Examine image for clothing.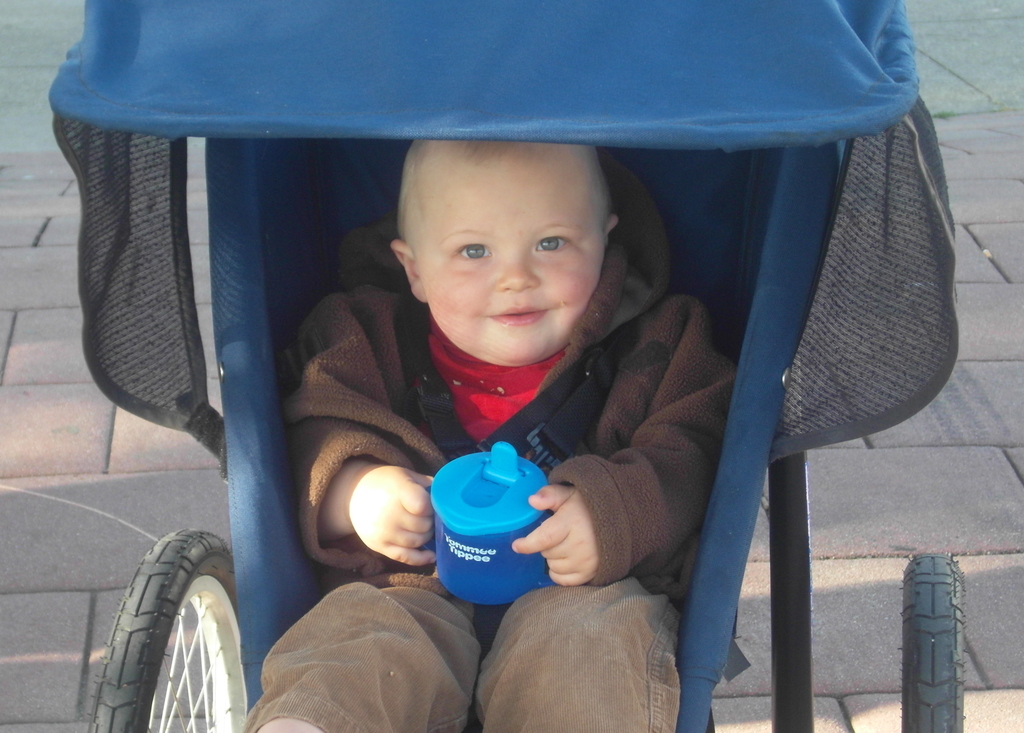
Examination result: 239,151,735,732.
